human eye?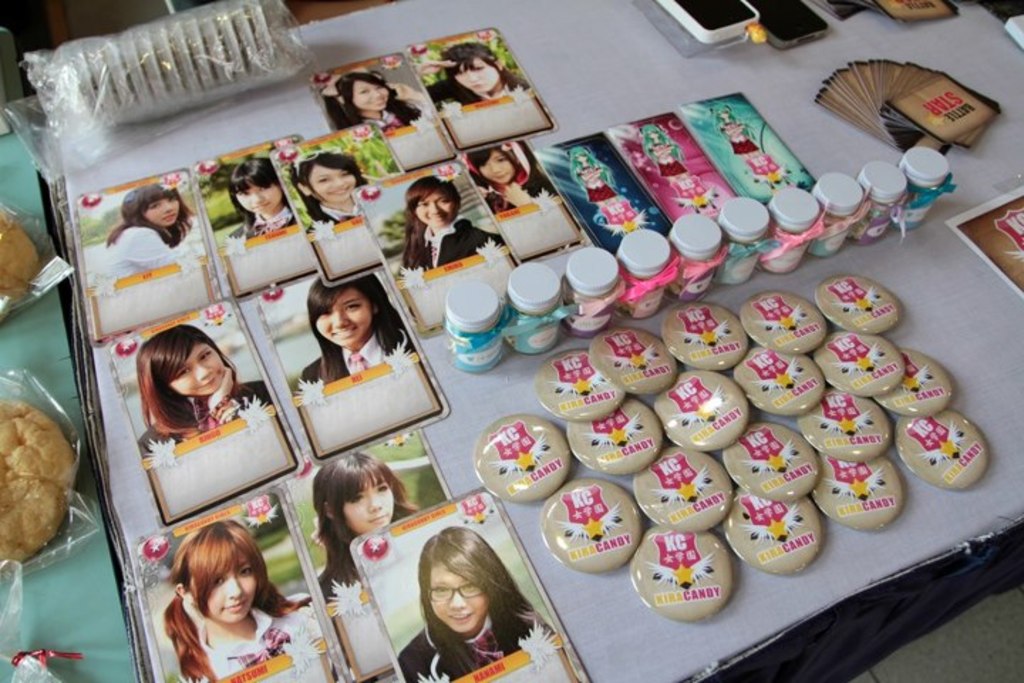
<region>240, 563, 250, 576</region>
